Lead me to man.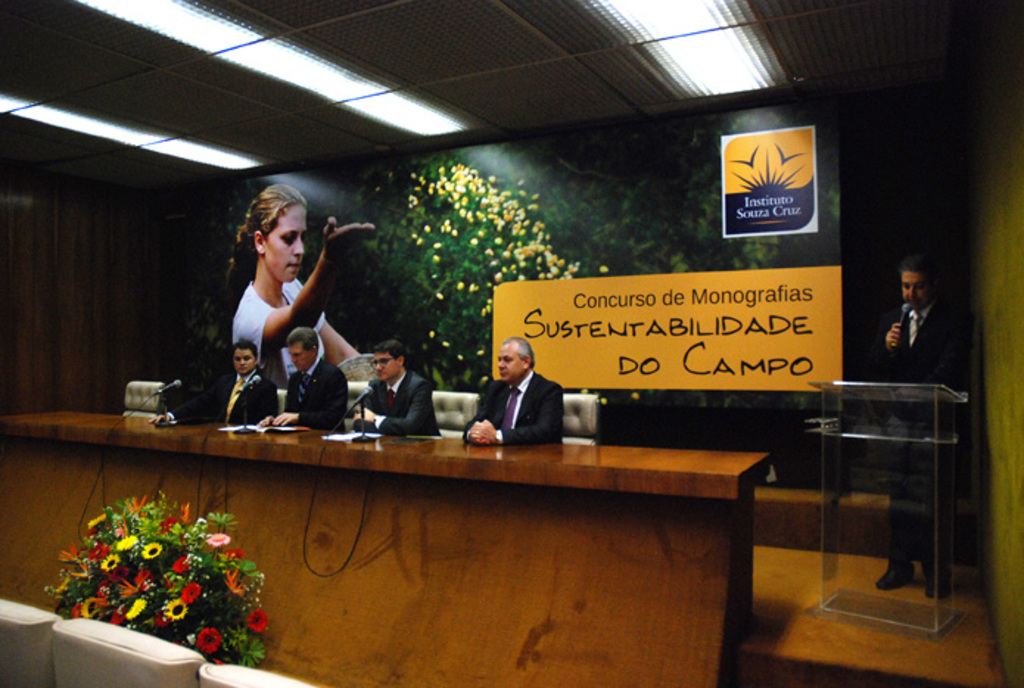
Lead to bbox=(872, 256, 981, 604).
